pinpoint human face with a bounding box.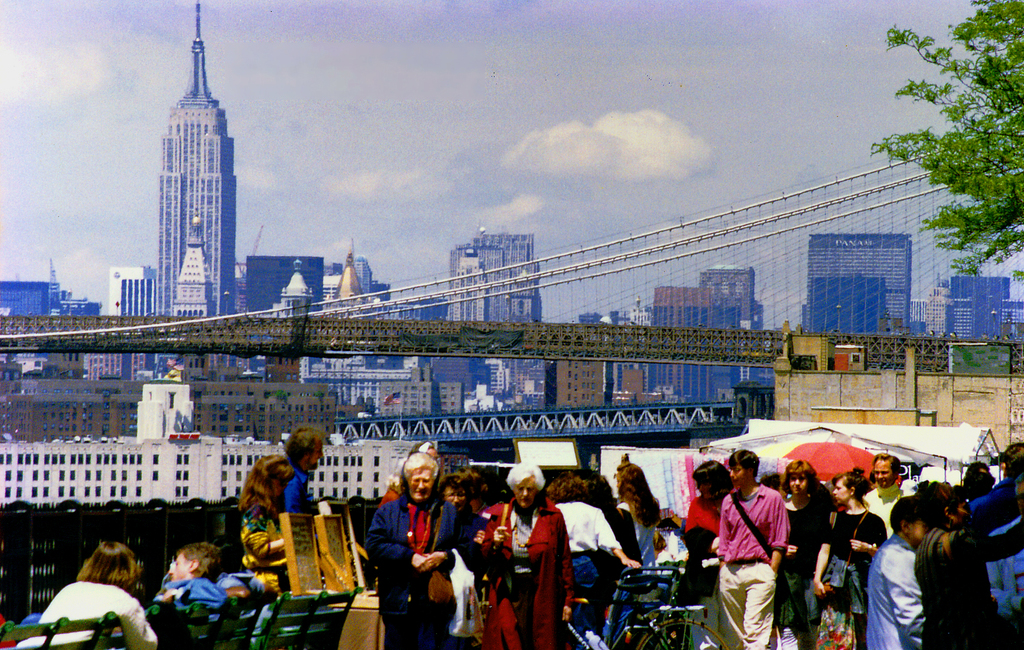
952,502,970,528.
